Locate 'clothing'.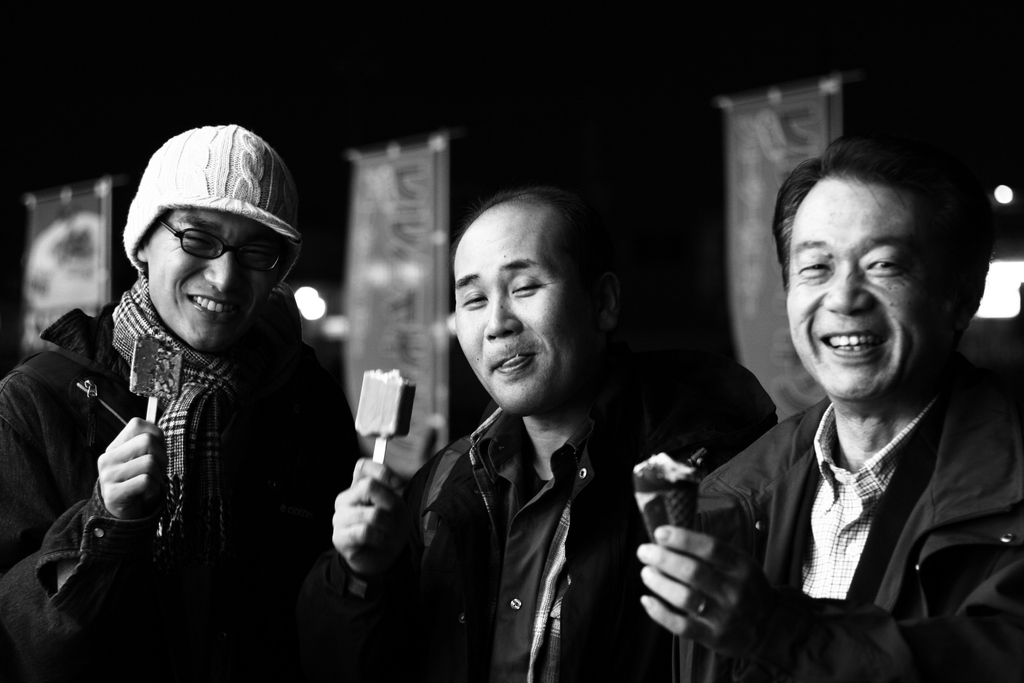
Bounding box: <bbox>673, 304, 1007, 669</bbox>.
